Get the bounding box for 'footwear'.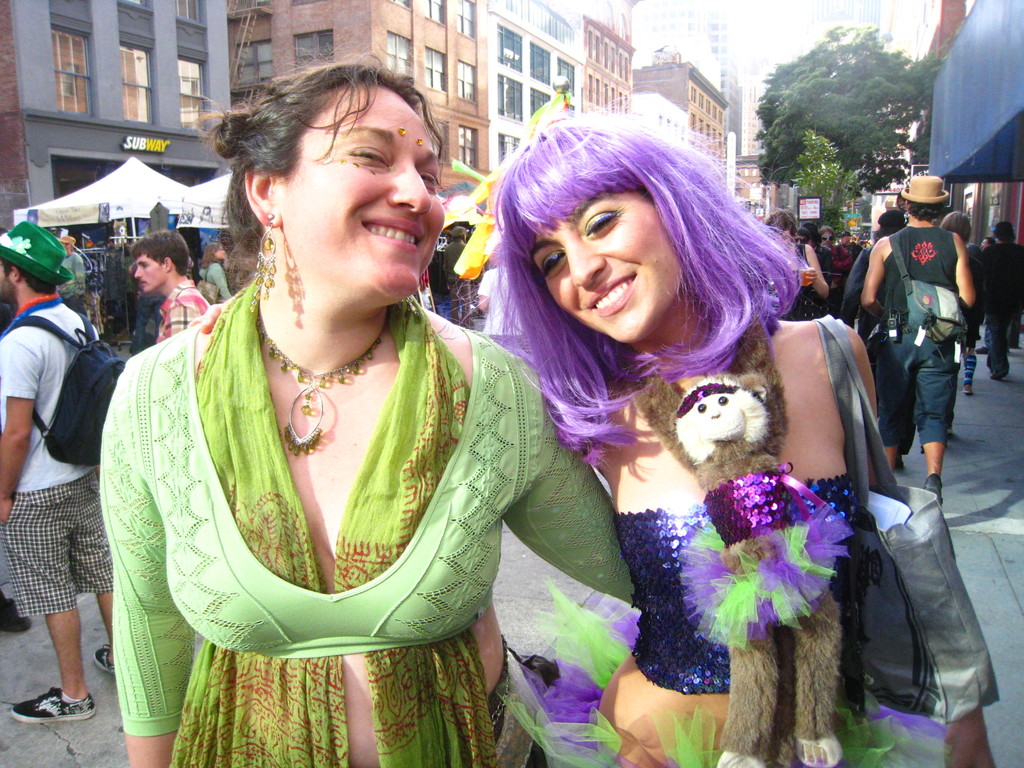
<box>93,642,120,679</box>.
